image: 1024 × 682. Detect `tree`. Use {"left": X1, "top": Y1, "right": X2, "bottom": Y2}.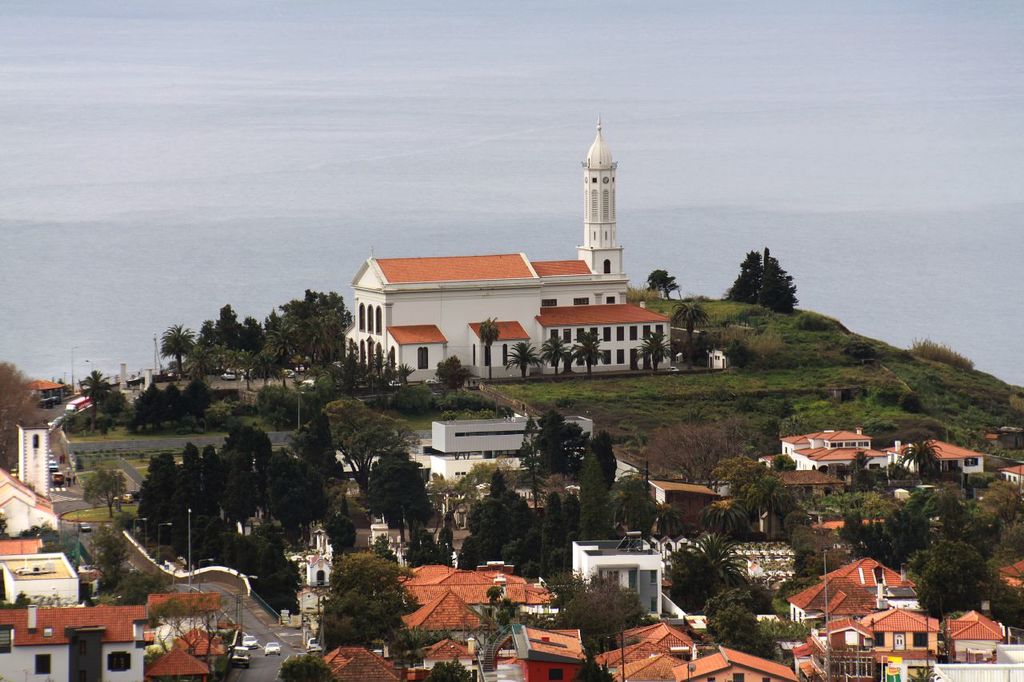
{"left": 629, "top": 335, "right": 662, "bottom": 383}.
